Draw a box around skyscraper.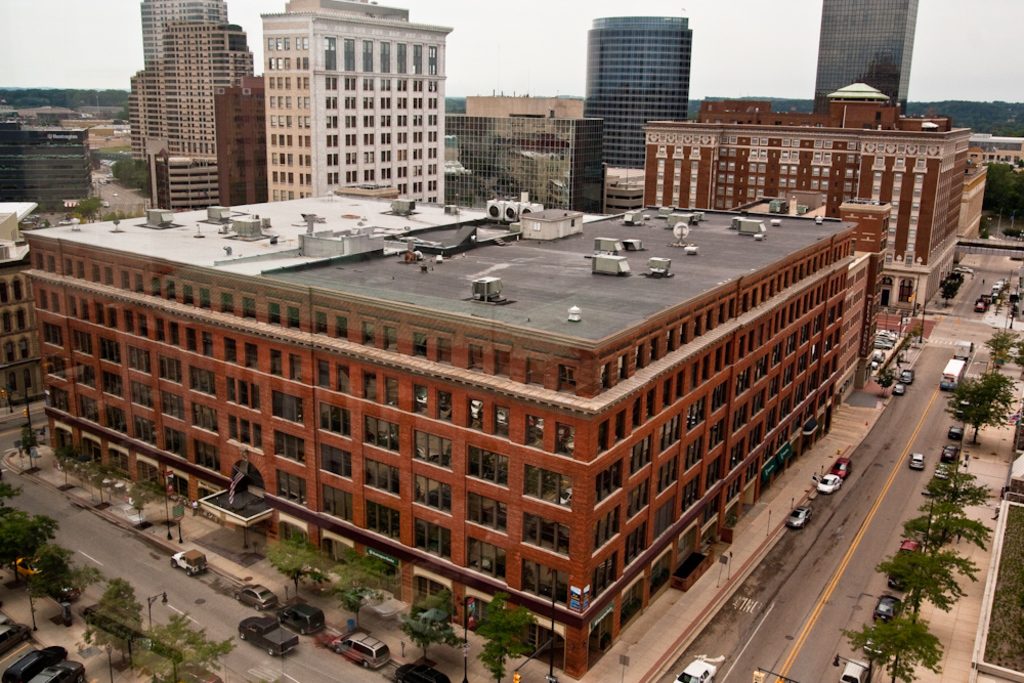
bbox(262, 0, 445, 215).
